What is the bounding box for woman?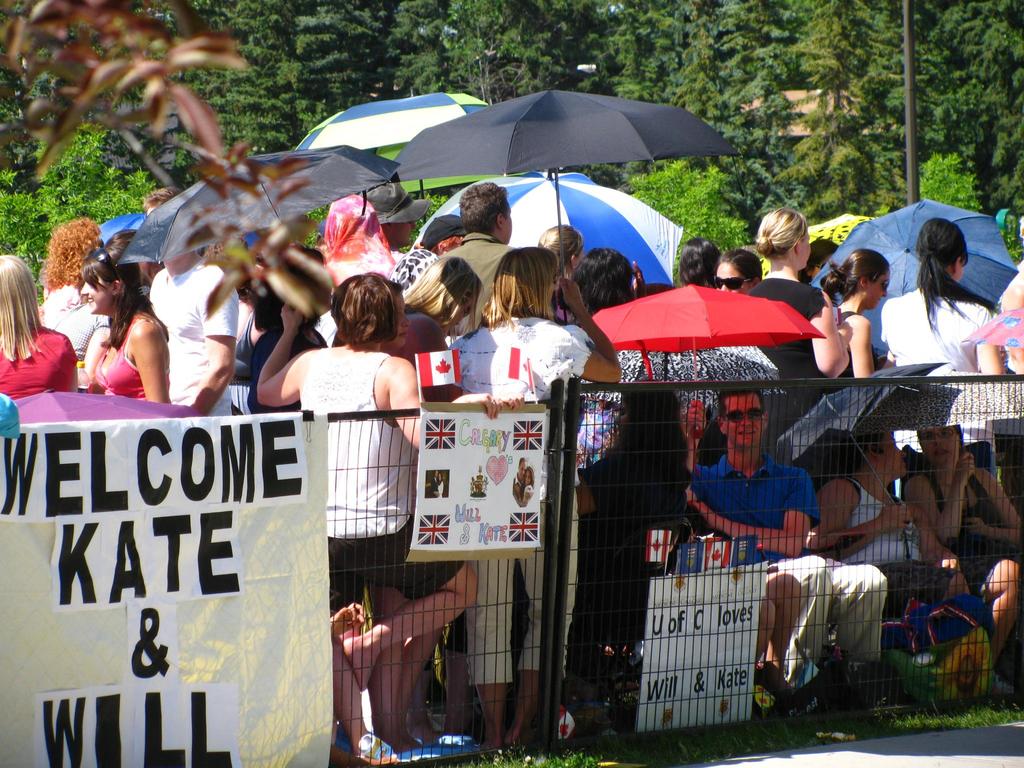
detection(908, 424, 1023, 687).
